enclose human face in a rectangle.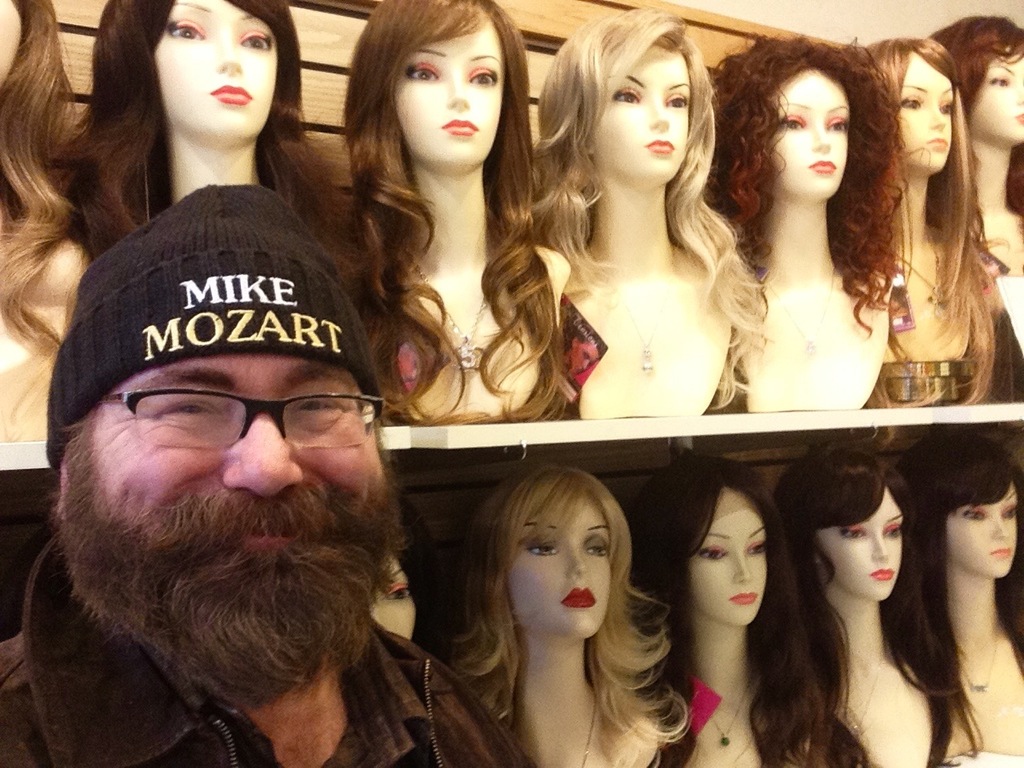
(x1=90, y1=350, x2=392, y2=668).
